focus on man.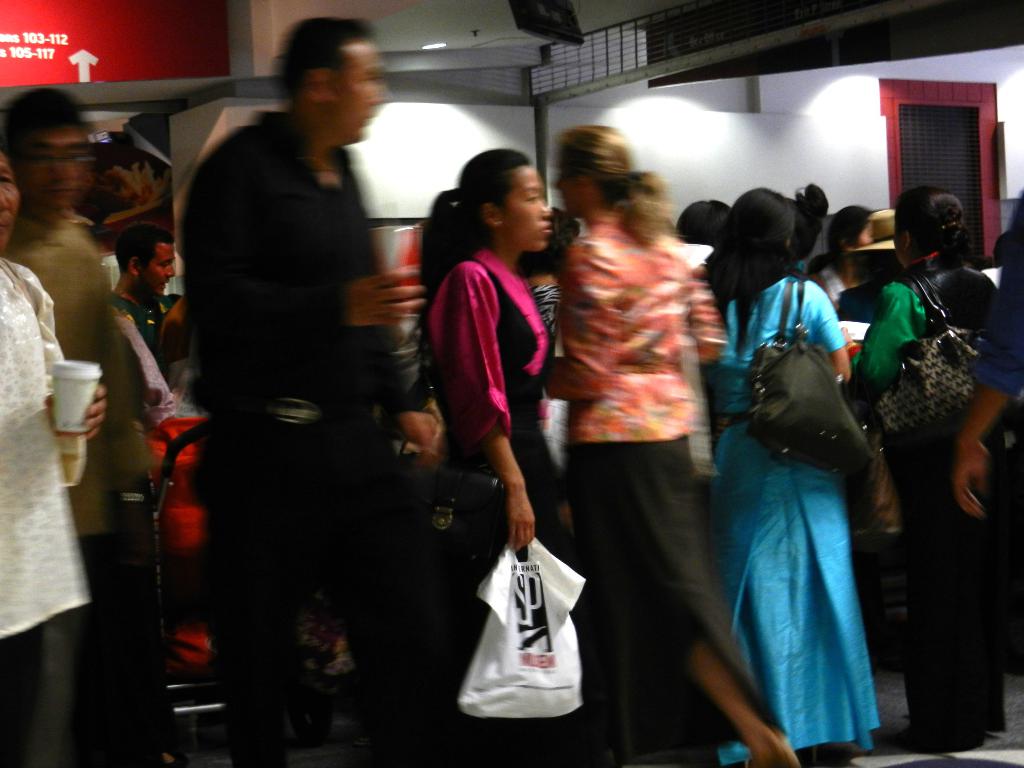
Focused at box=[107, 216, 189, 404].
